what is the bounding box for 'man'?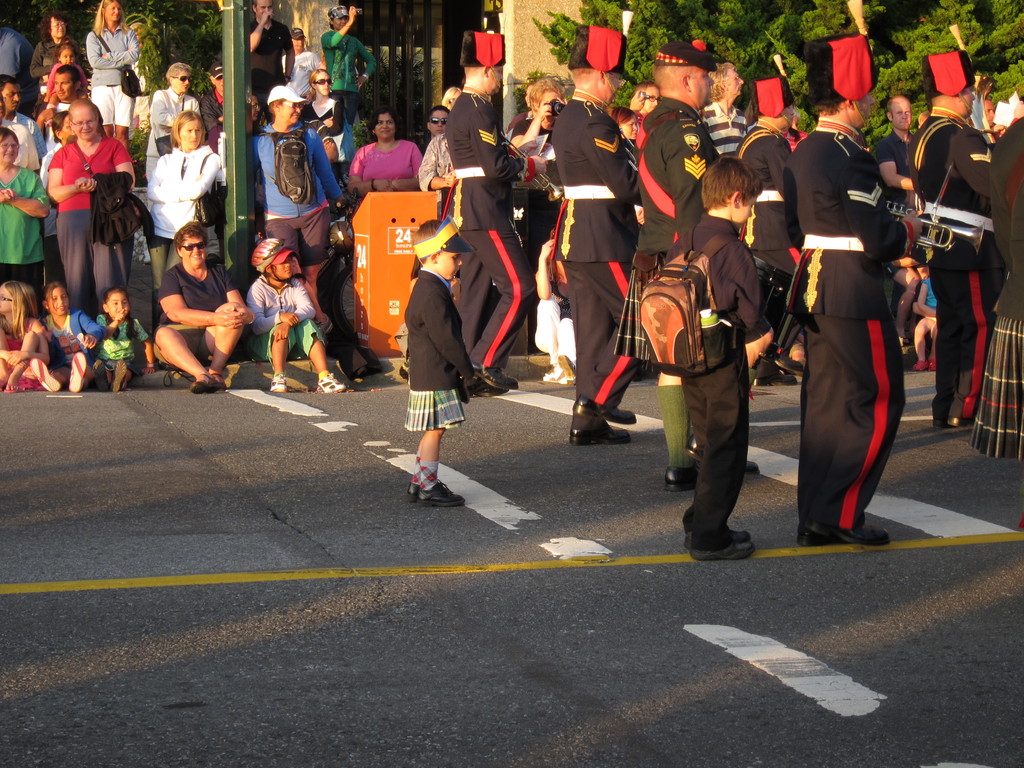
<box>550,25,645,447</box>.
